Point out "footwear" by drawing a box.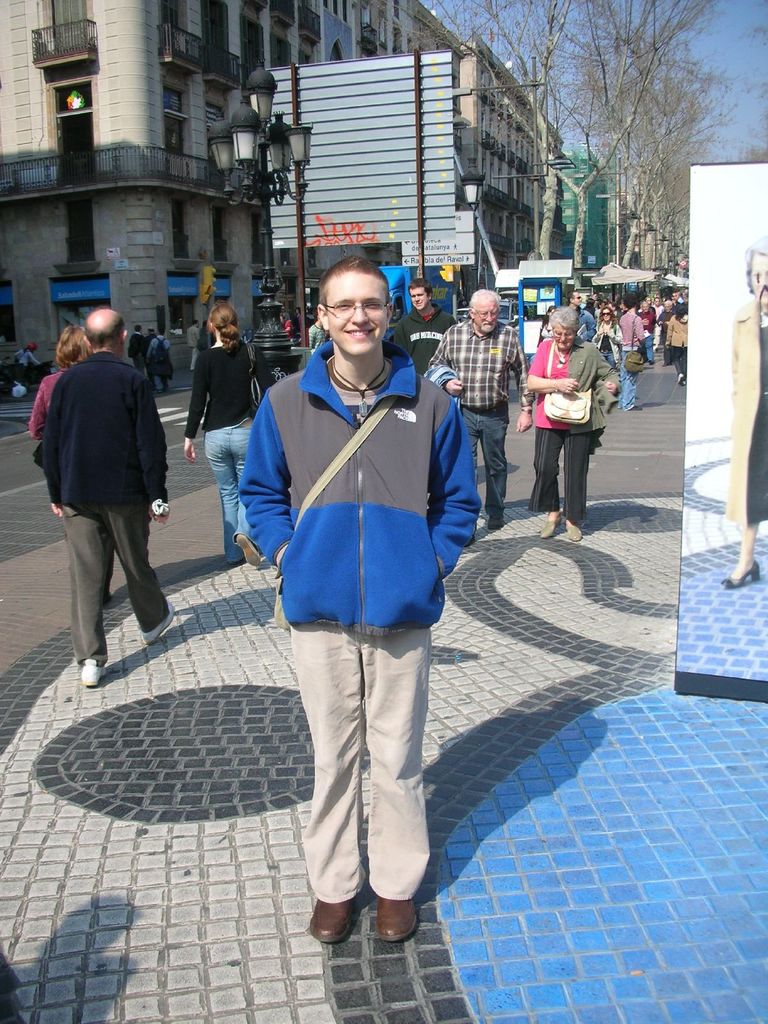
{"x1": 141, "y1": 607, "x2": 177, "y2": 648}.
